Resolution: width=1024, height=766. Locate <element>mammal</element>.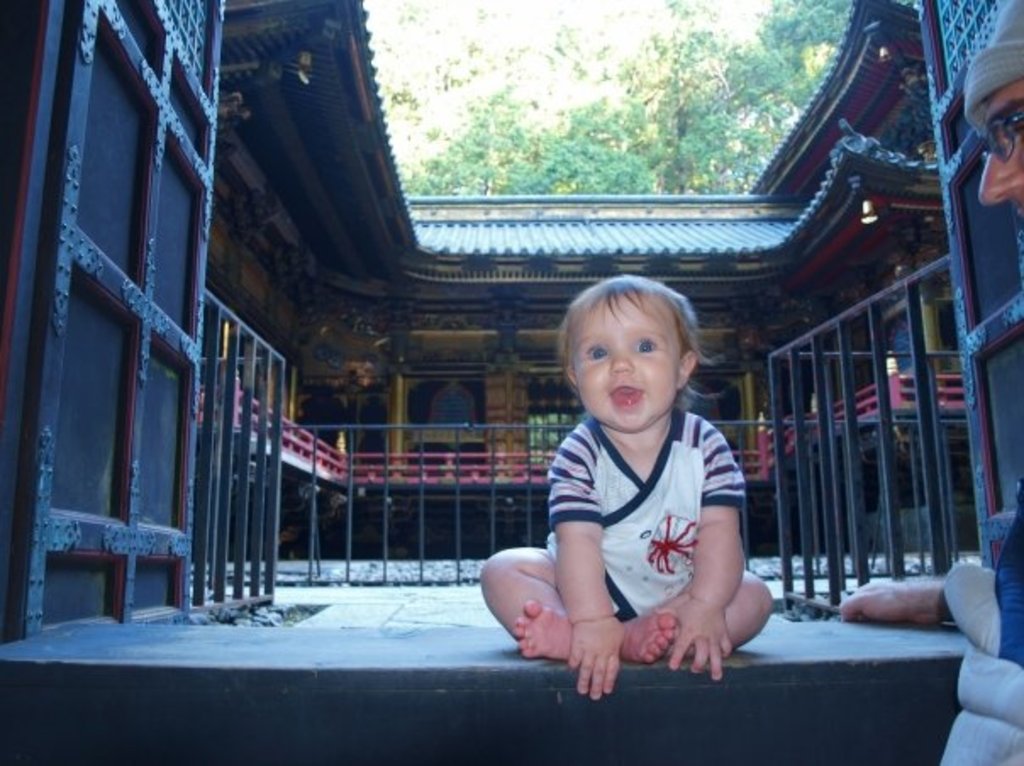
BBox(839, 0, 1022, 764).
